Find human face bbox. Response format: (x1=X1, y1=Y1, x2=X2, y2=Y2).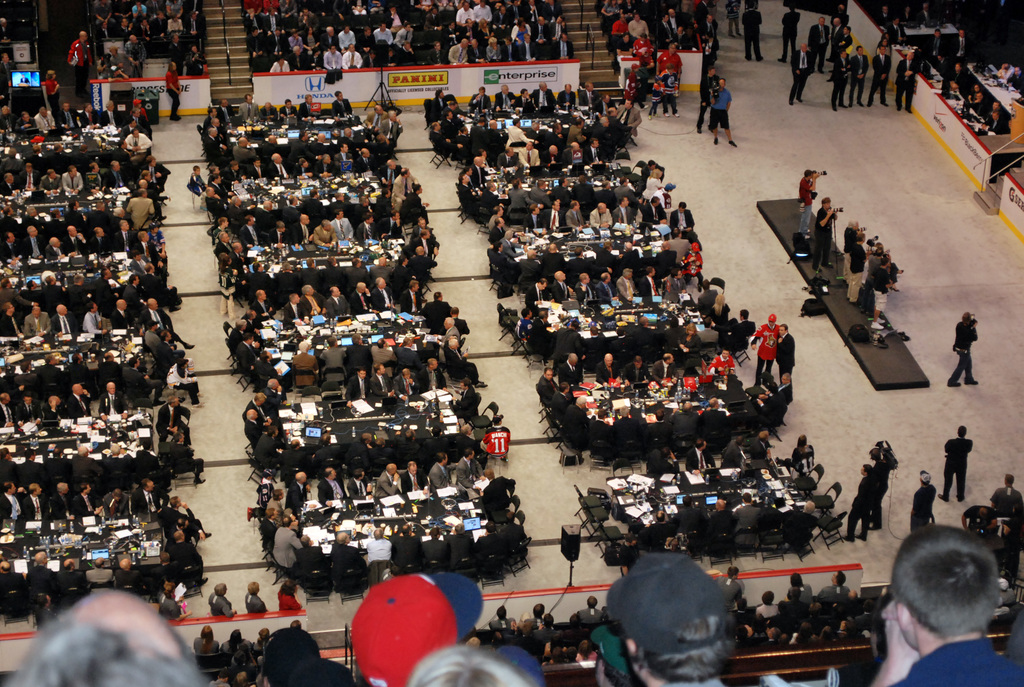
(x1=808, y1=173, x2=812, y2=183).
